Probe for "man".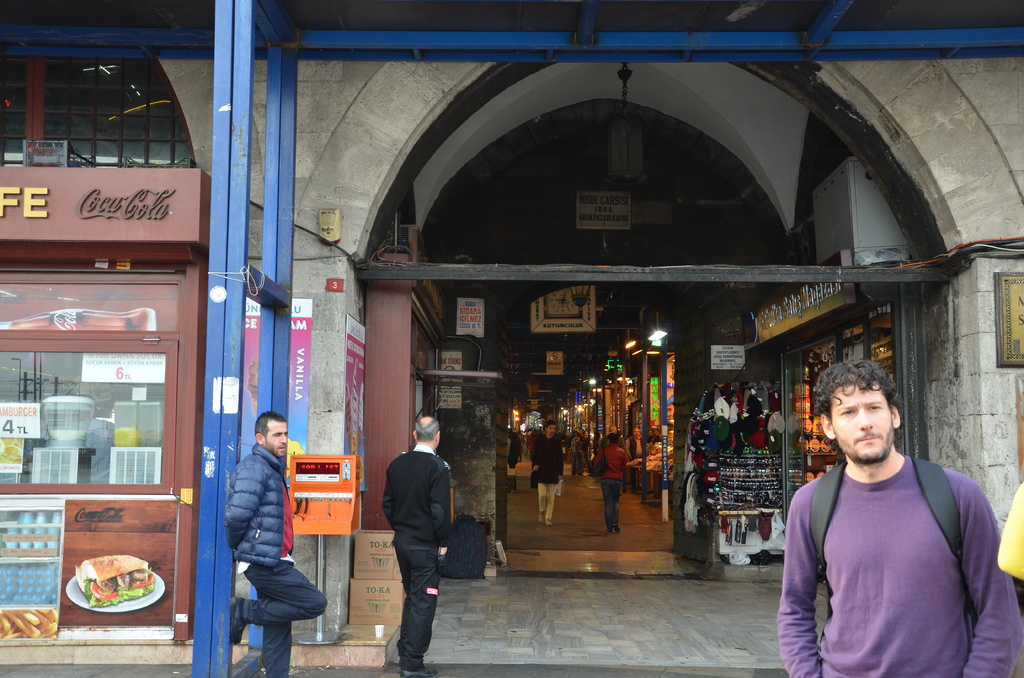
Probe result: detection(600, 423, 625, 448).
